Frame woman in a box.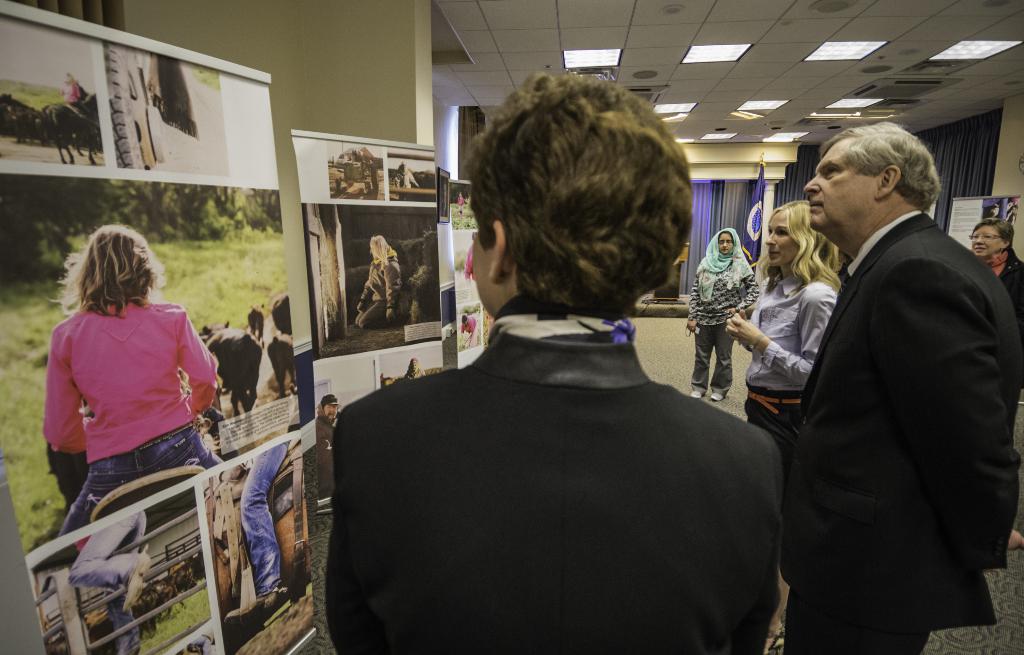
bbox(30, 215, 230, 565).
